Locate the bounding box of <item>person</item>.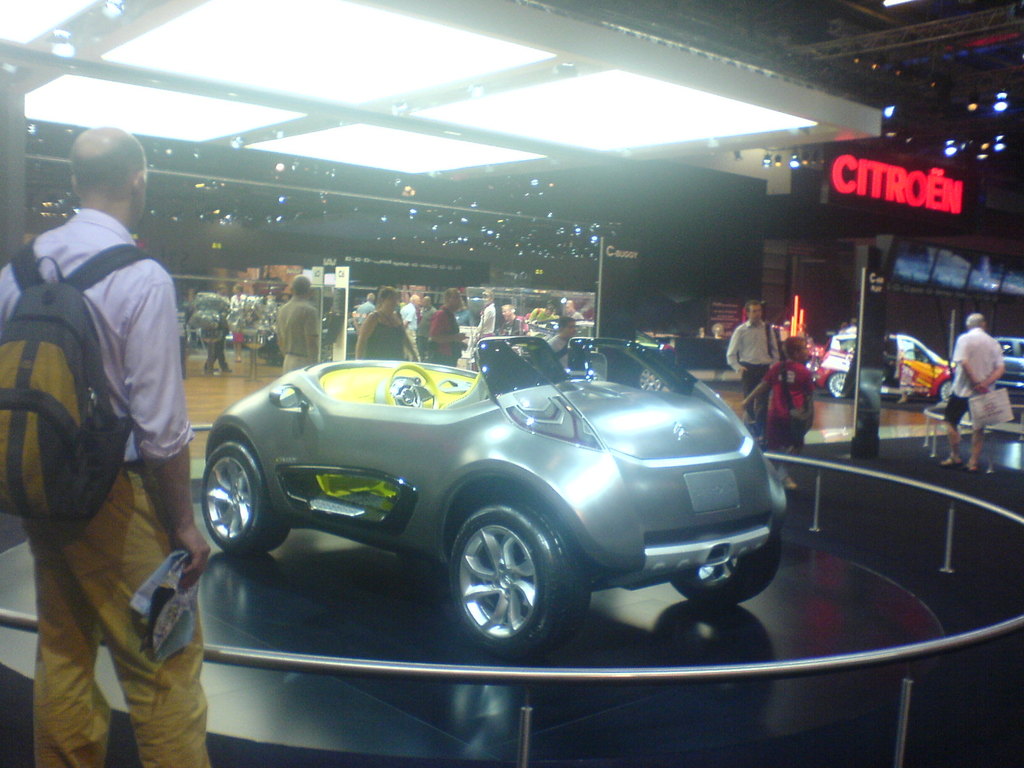
Bounding box: x1=198 y1=315 x2=234 y2=373.
